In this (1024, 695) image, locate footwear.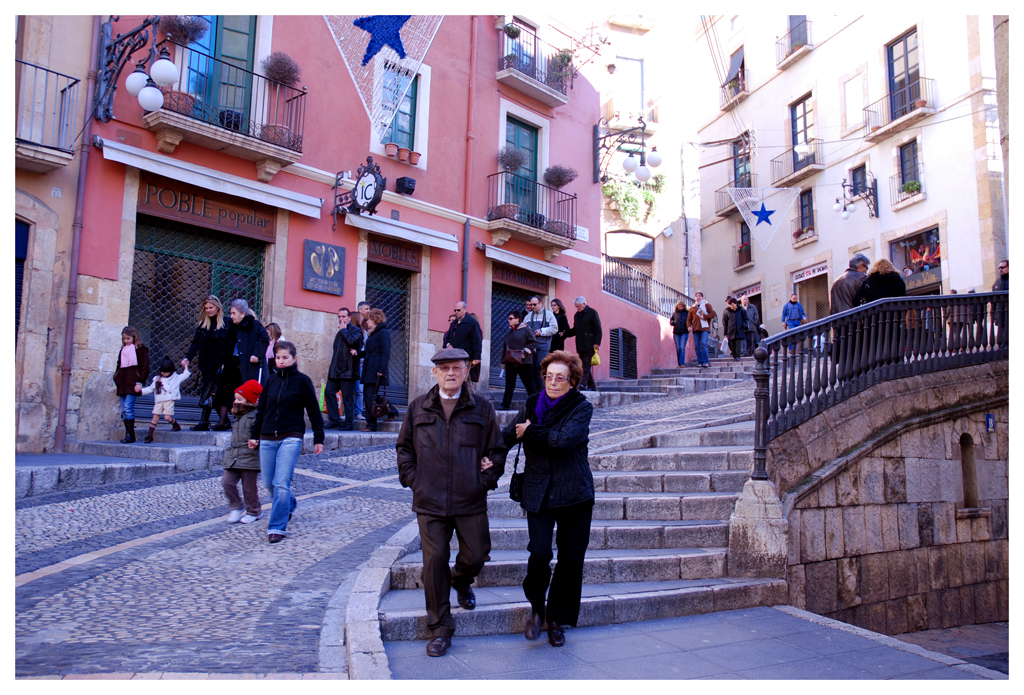
Bounding box: <region>581, 383, 589, 389</region>.
